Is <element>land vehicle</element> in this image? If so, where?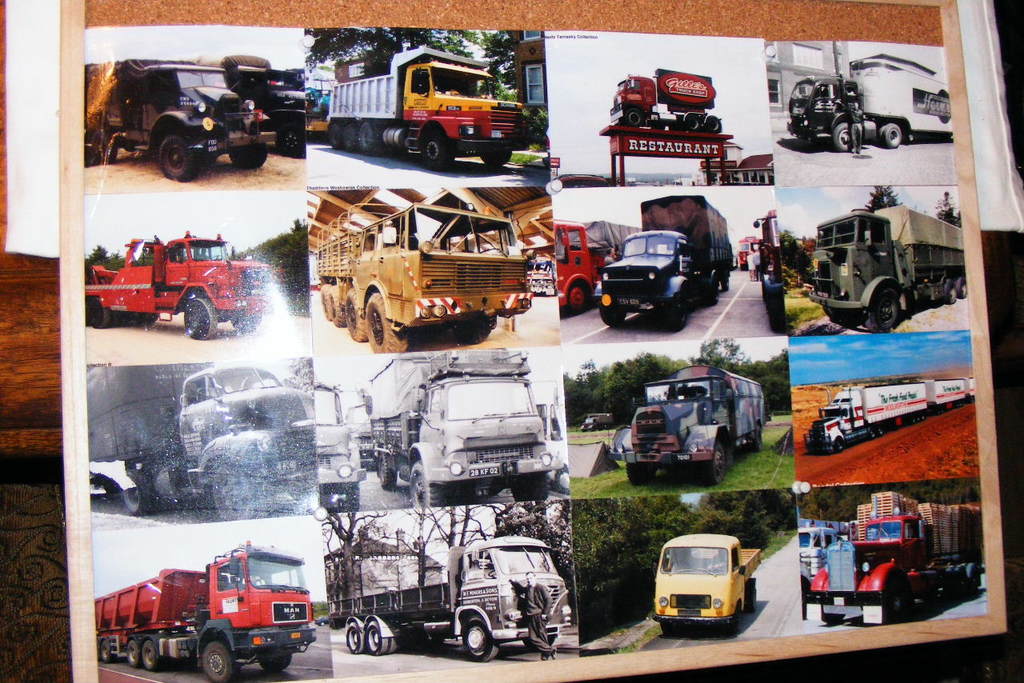
Yes, at left=366, top=352, right=549, bottom=509.
